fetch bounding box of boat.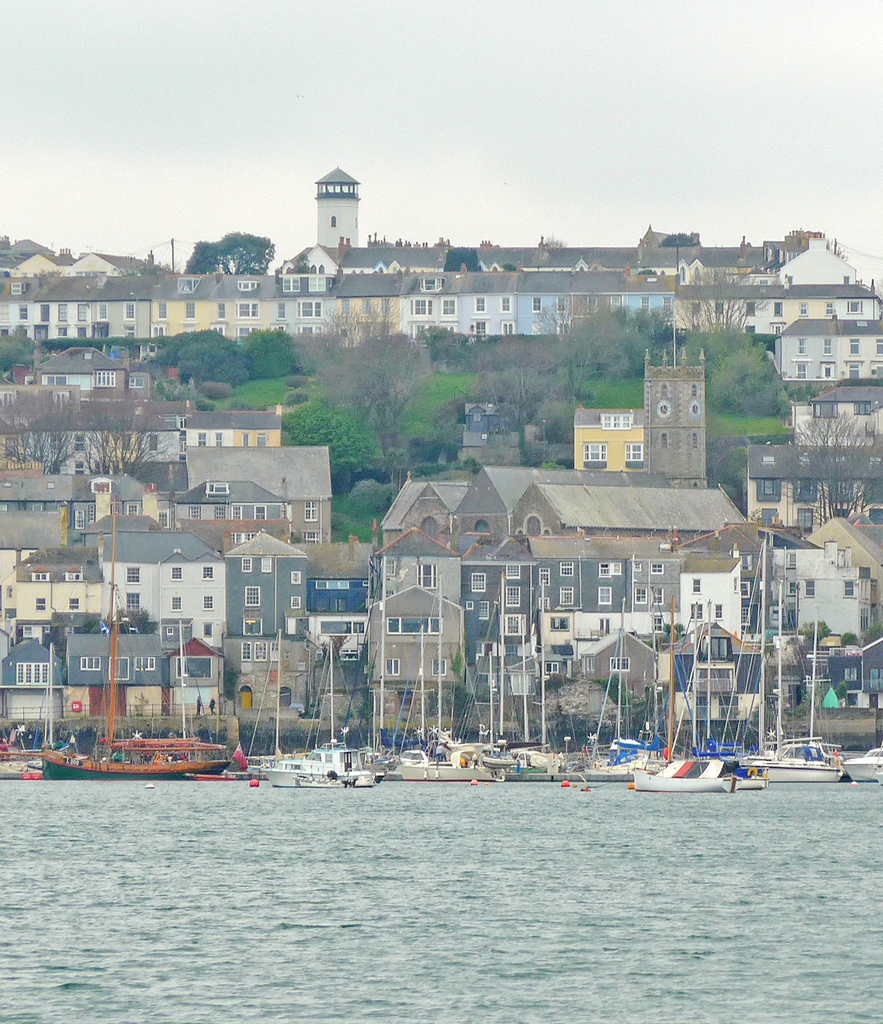
Bbox: BBox(243, 626, 283, 774).
